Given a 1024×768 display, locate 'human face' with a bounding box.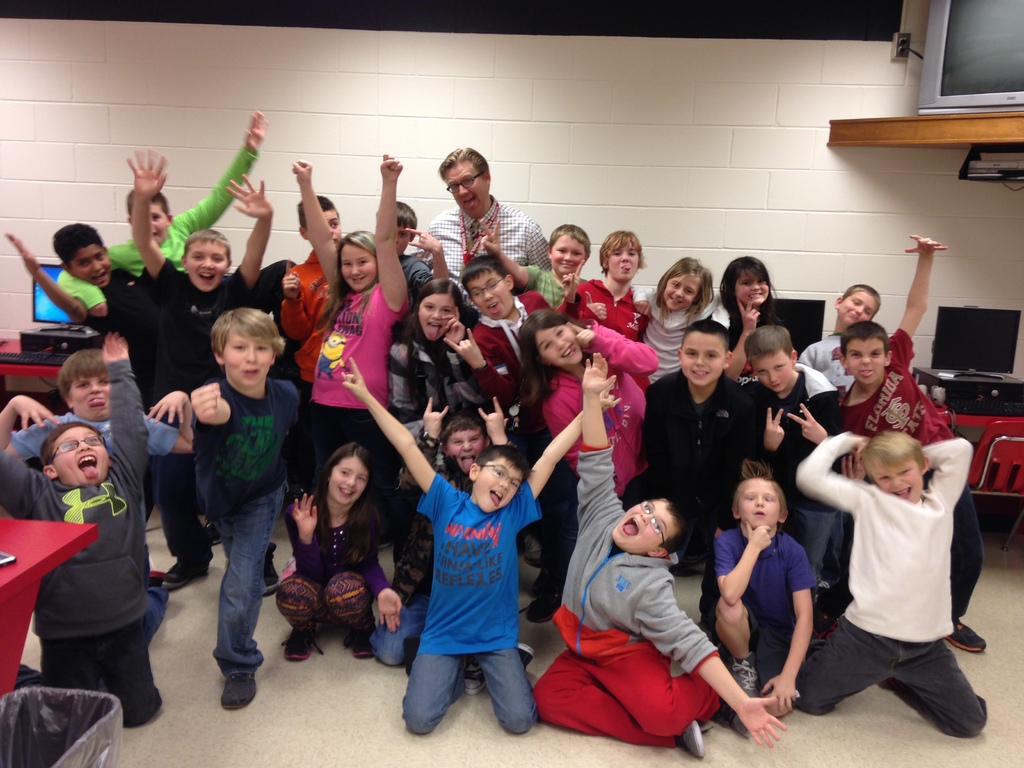
Located: pyautogui.locateOnScreen(872, 461, 927, 499).
